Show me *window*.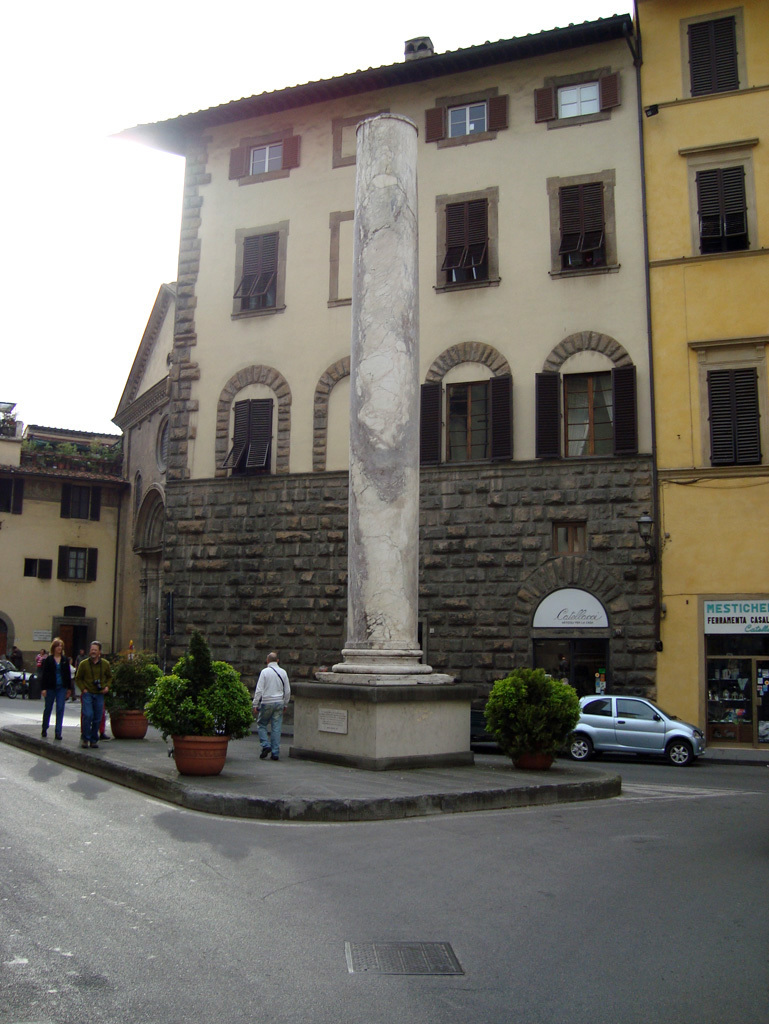
*window* is here: BBox(216, 365, 294, 478).
